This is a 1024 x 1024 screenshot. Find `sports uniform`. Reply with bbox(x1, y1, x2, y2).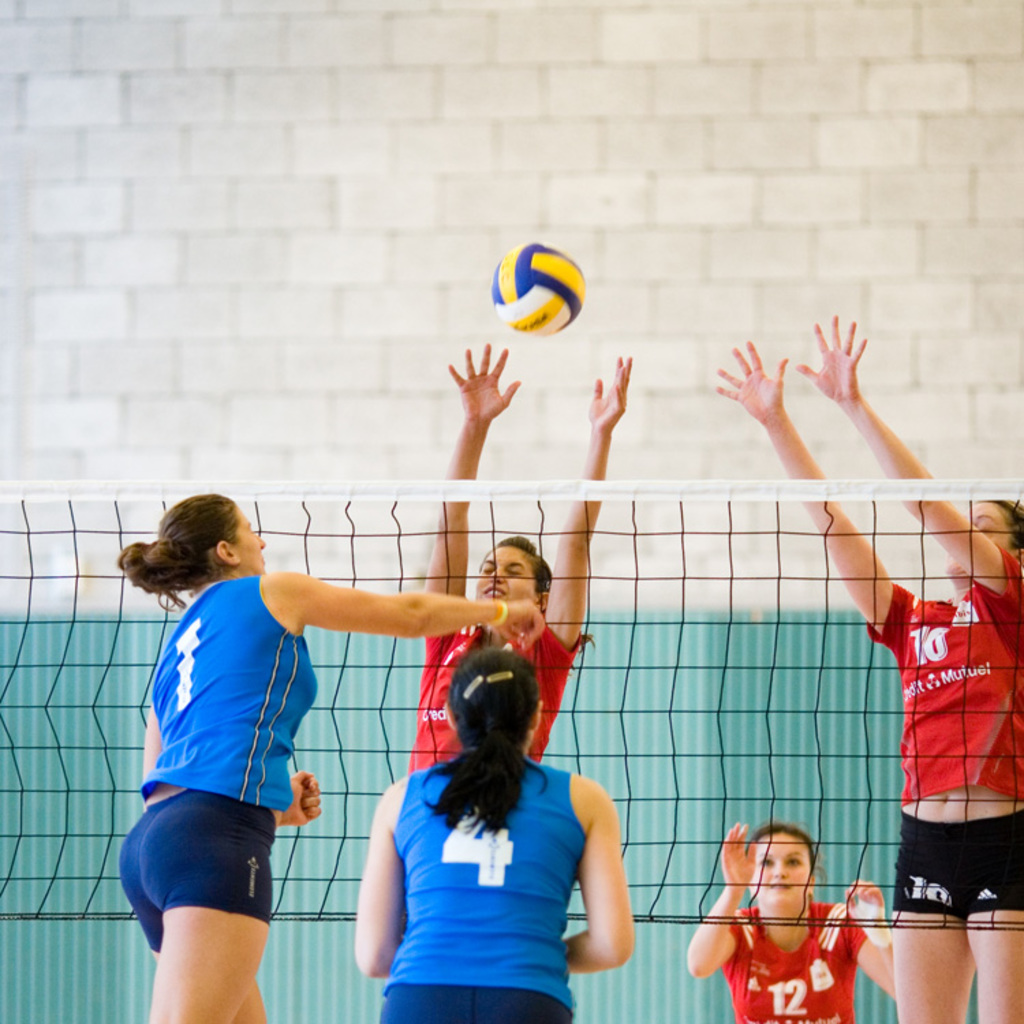
bbox(117, 575, 319, 954).
